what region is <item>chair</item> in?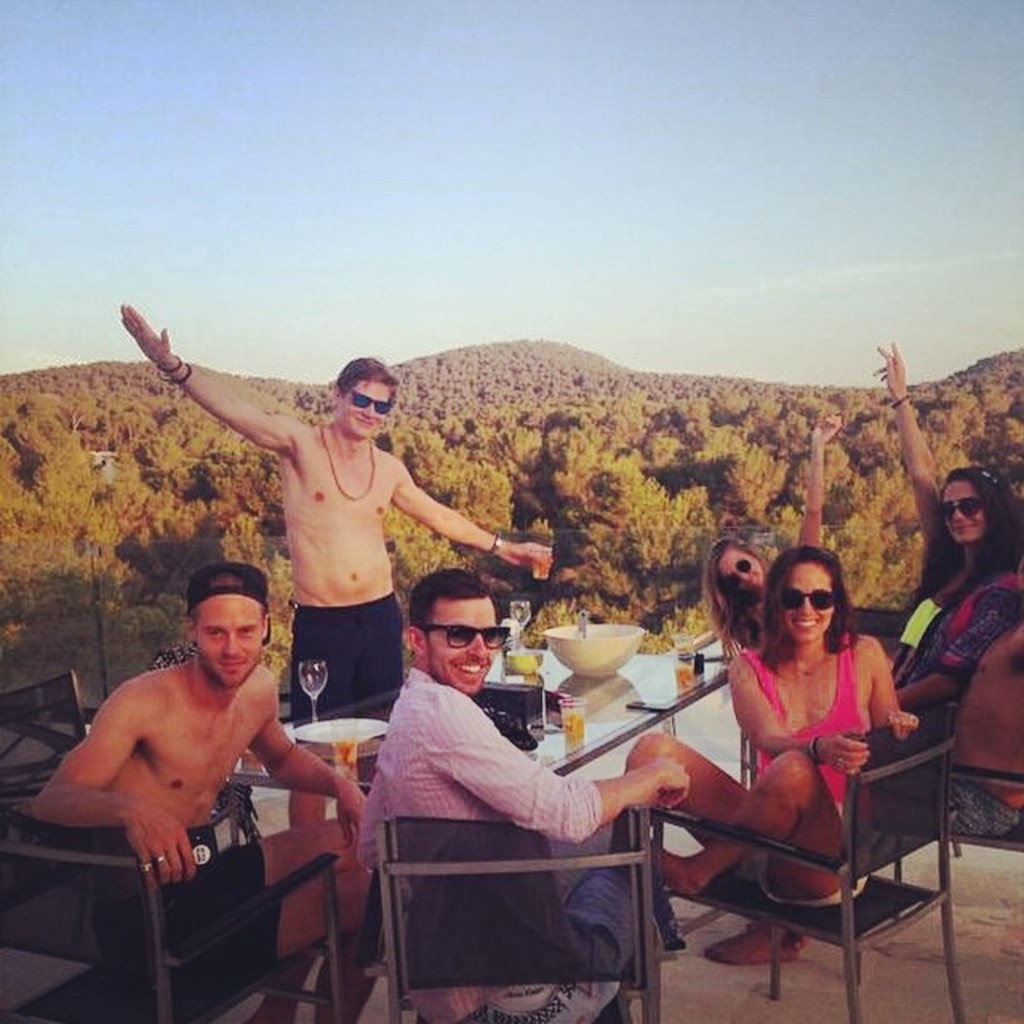
bbox=[0, 800, 355, 1022].
